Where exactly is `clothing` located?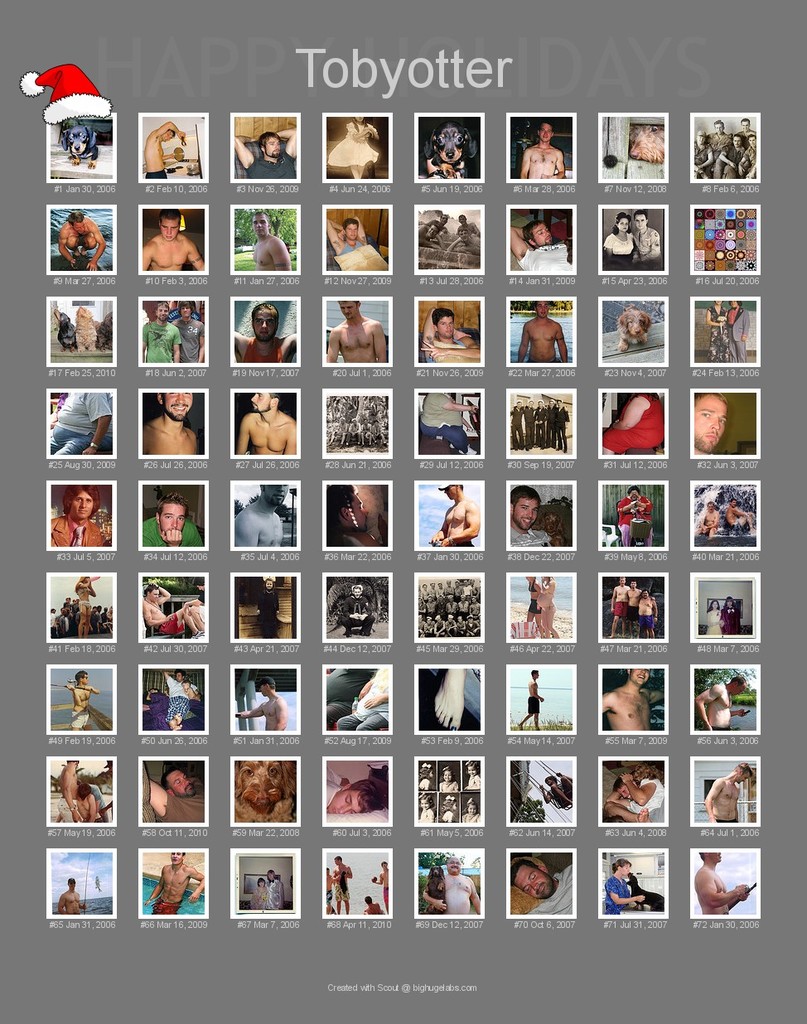
Its bounding box is {"x1": 539, "y1": 582, "x2": 557, "y2": 615}.
